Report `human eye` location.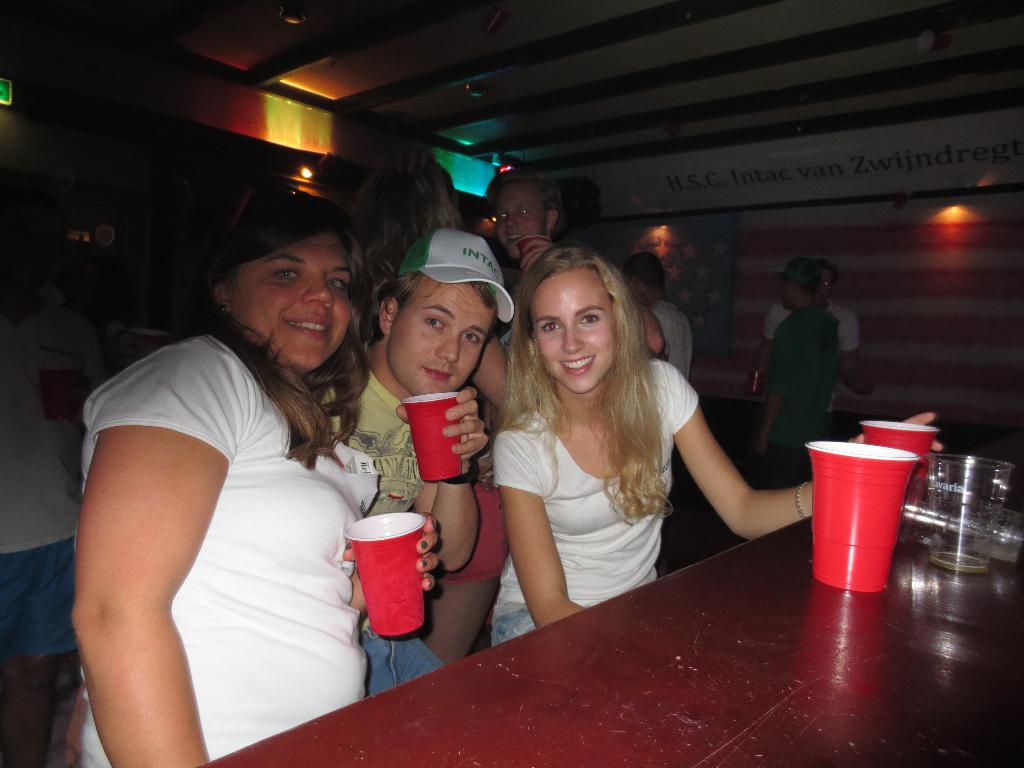
Report: 461, 331, 479, 349.
